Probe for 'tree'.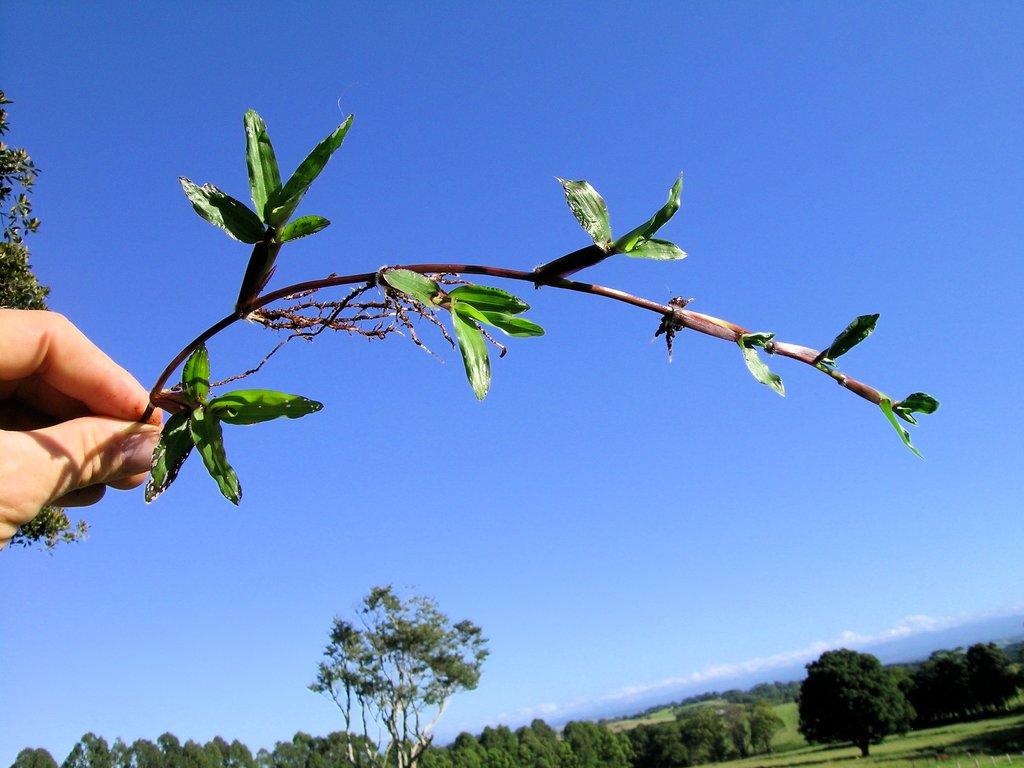
Probe result: box=[205, 739, 223, 767].
